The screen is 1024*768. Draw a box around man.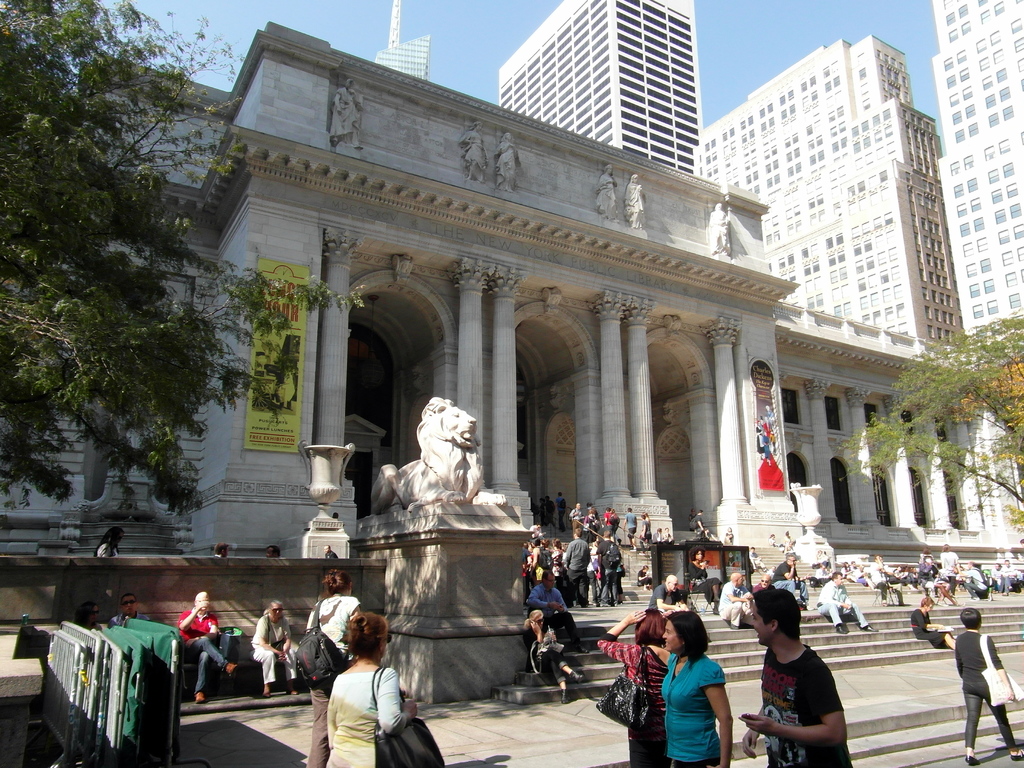
crop(716, 568, 758, 632).
